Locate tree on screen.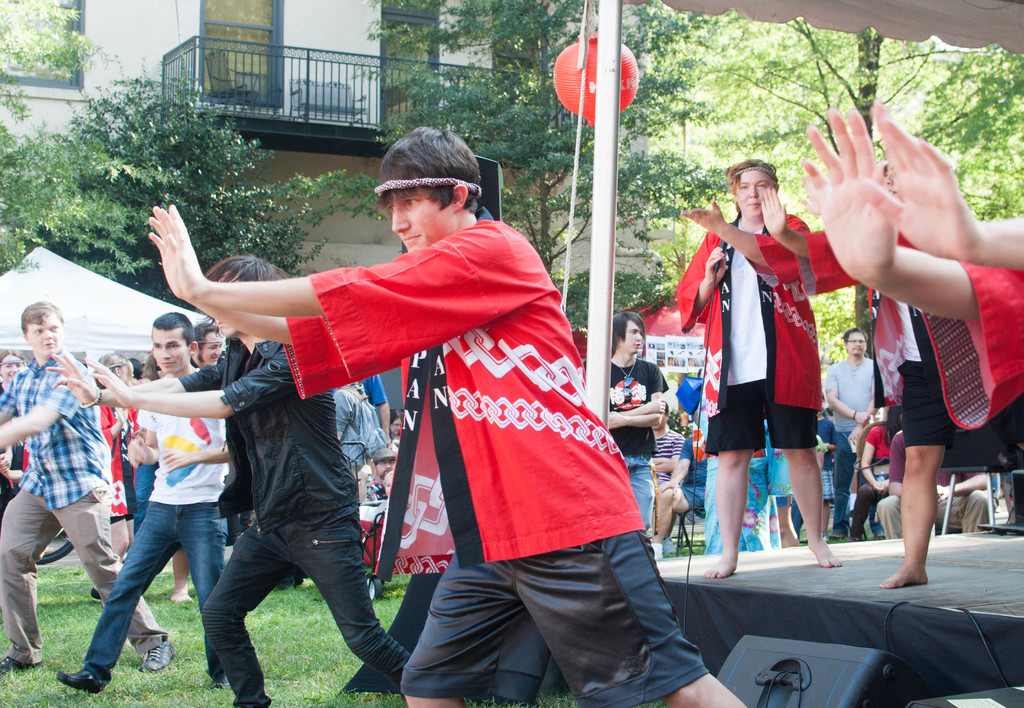
On screen at [362, 0, 724, 279].
